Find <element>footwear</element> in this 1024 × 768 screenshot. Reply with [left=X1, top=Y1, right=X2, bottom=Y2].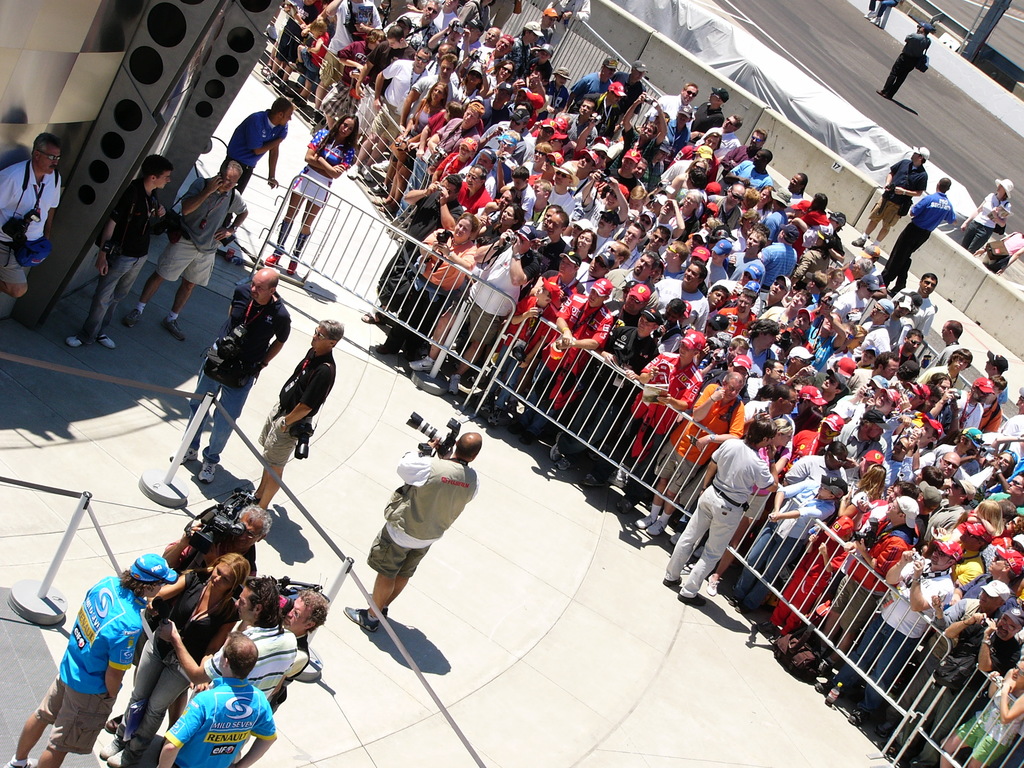
[left=102, top=738, right=122, bottom=759].
